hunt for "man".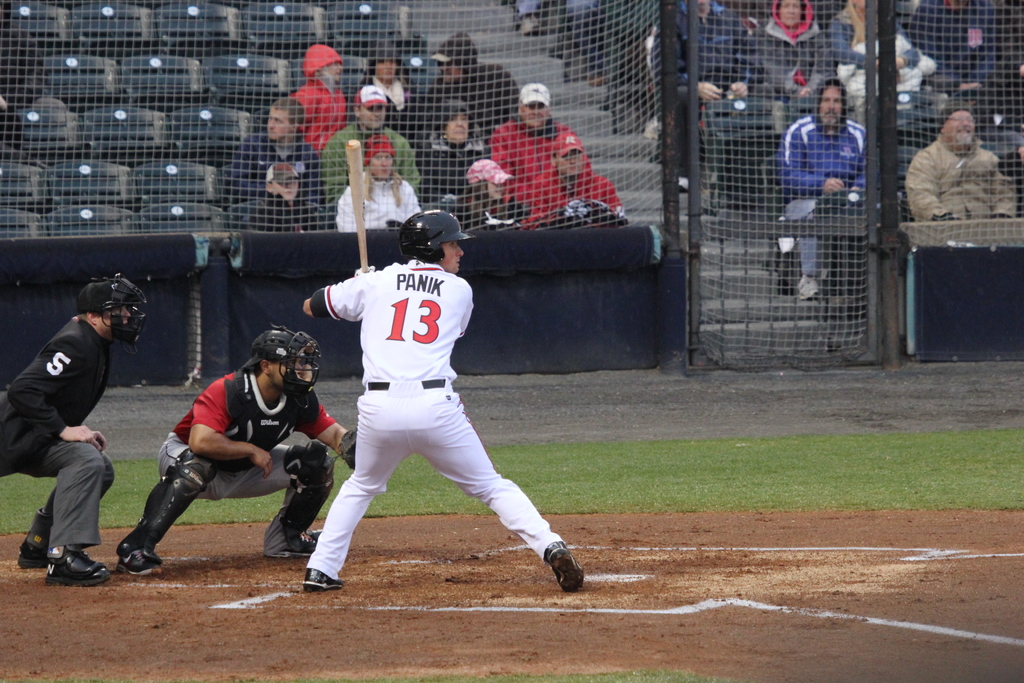
Hunted down at BBox(492, 81, 573, 189).
